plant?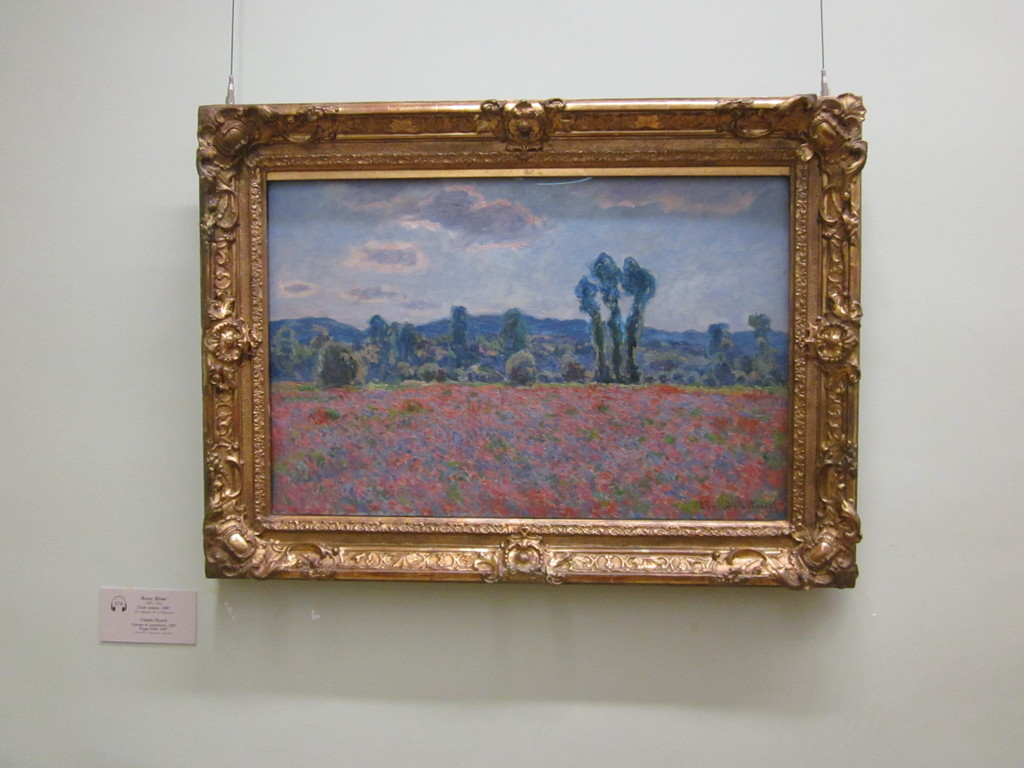
locate(669, 366, 687, 383)
